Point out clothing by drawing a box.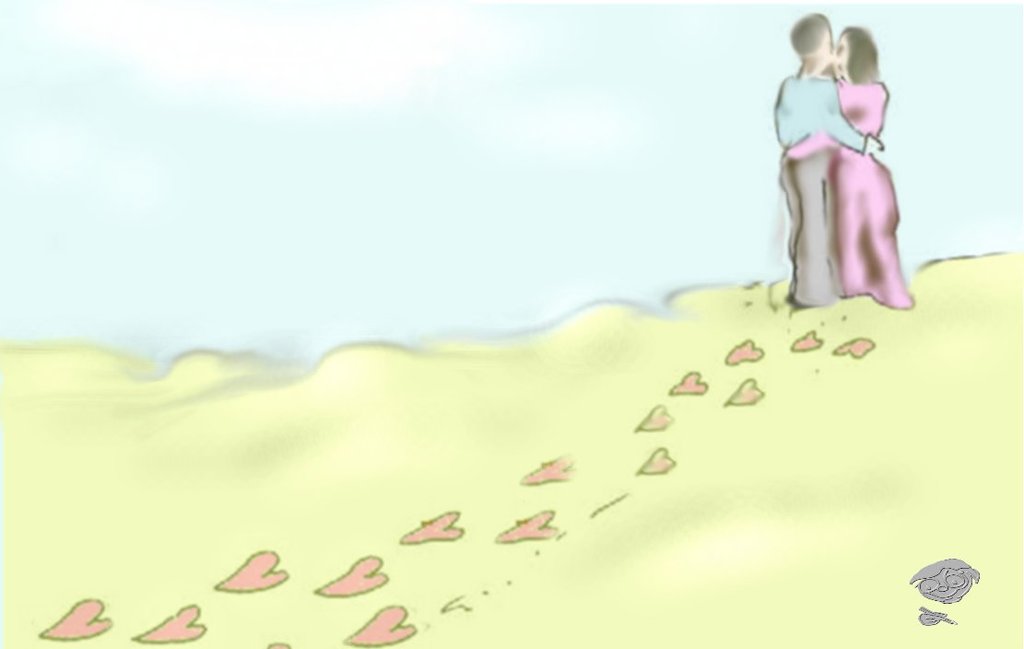
[784, 81, 911, 313].
